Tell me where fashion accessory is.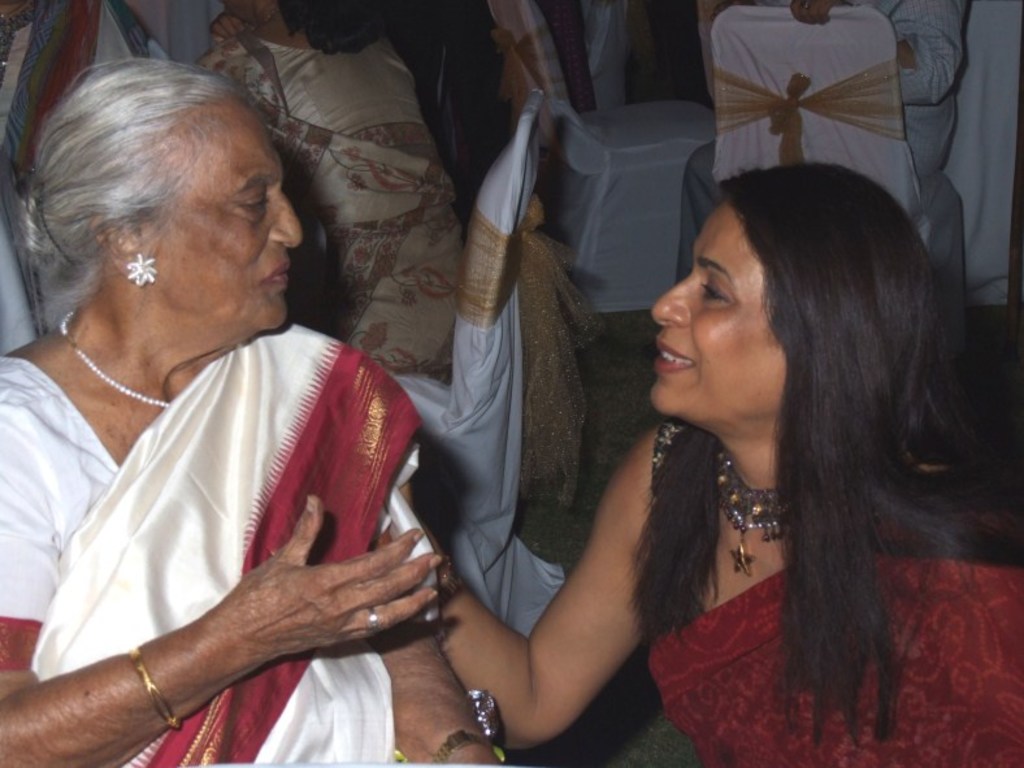
fashion accessory is at crop(706, 446, 786, 581).
